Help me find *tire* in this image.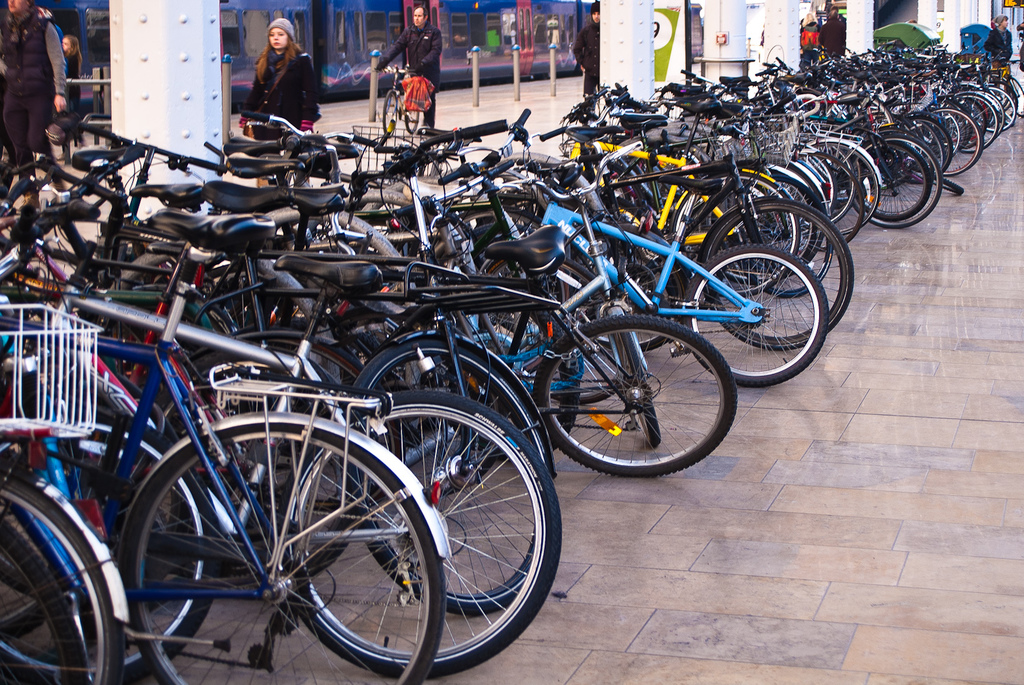
Found it: rect(165, 336, 365, 578).
